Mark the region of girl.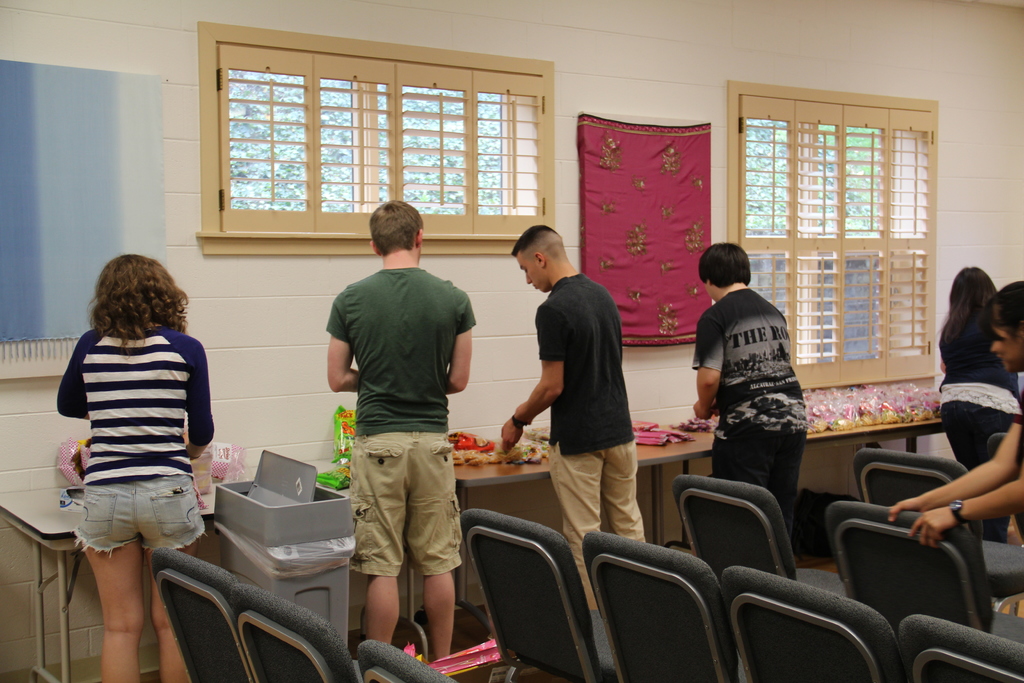
Region: x1=56, y1=251, x2=209, y2=680.
